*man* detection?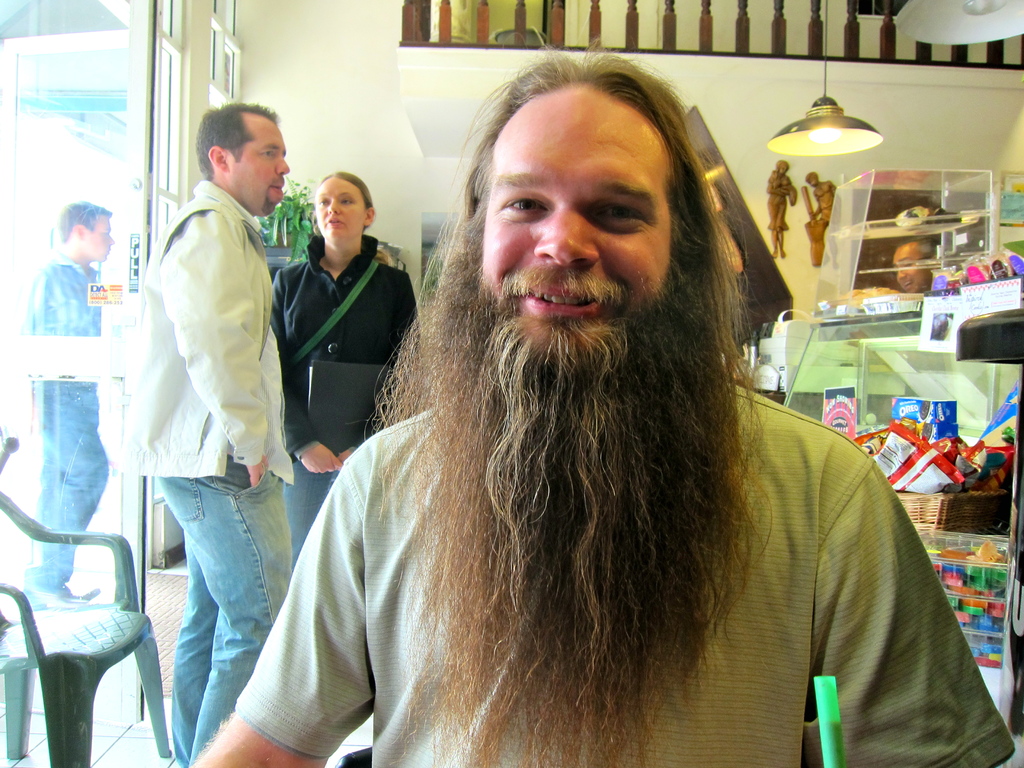
bbox(888, 232, 941, 296)
